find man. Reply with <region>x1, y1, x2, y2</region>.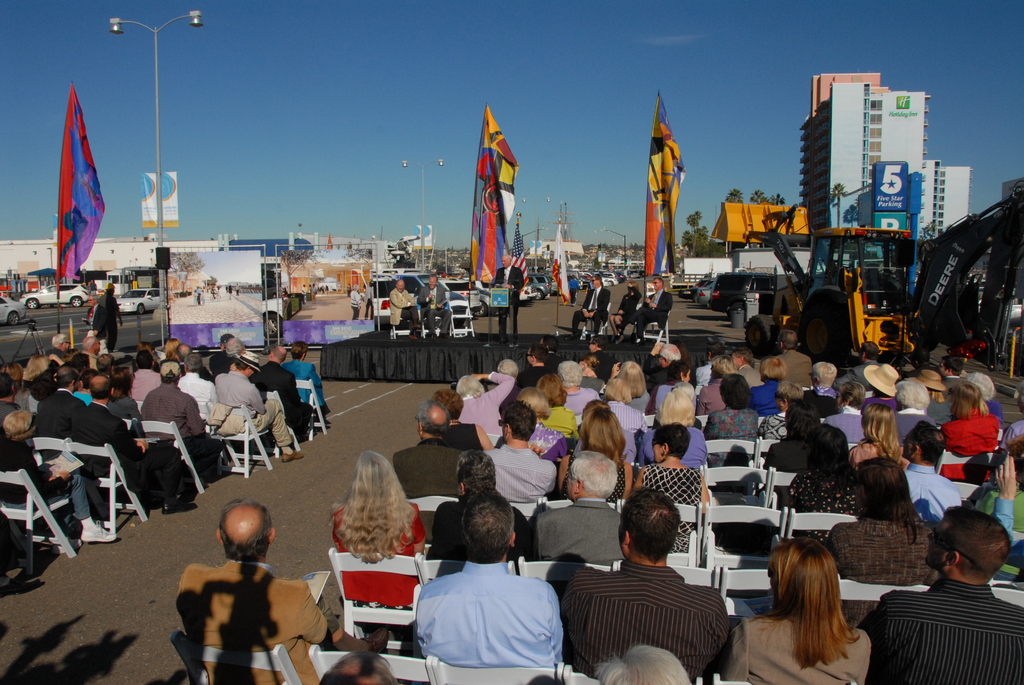
<region>69, 375, 198, 514</region>.
